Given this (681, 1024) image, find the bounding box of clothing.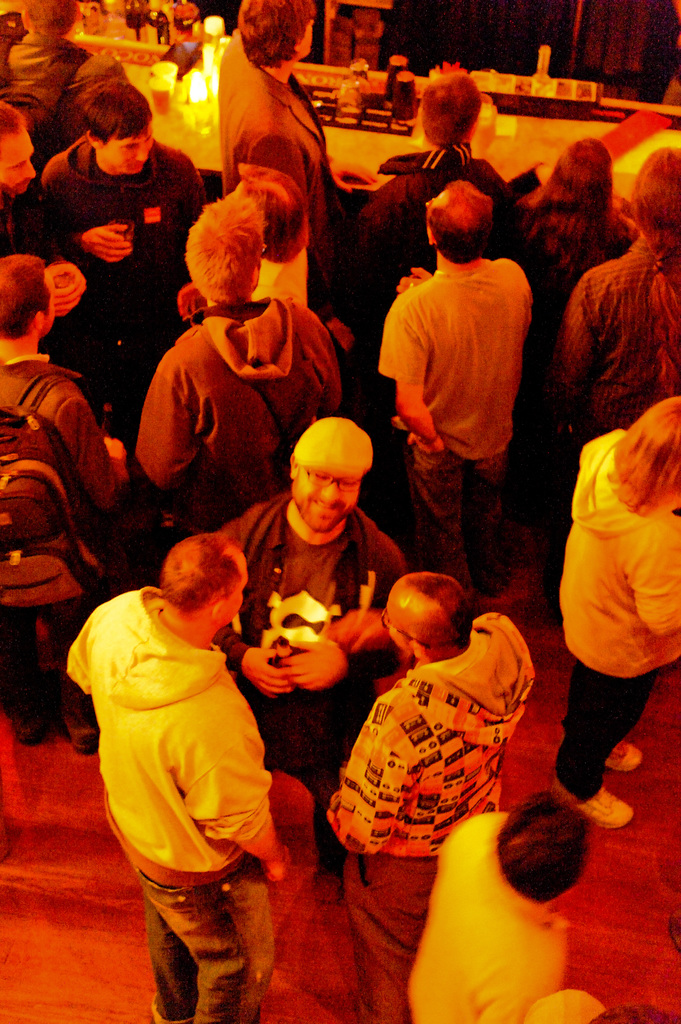
x1=216 y1=509 x2=454 y2=854.
